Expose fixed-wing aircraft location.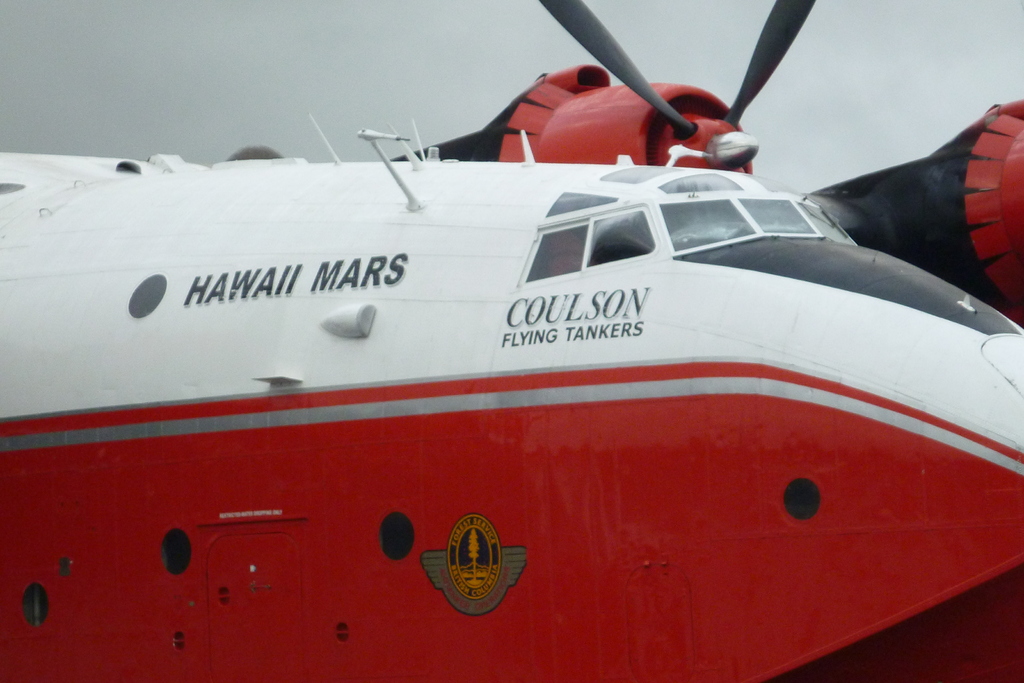
Exposed at [1,0,1023,682].
